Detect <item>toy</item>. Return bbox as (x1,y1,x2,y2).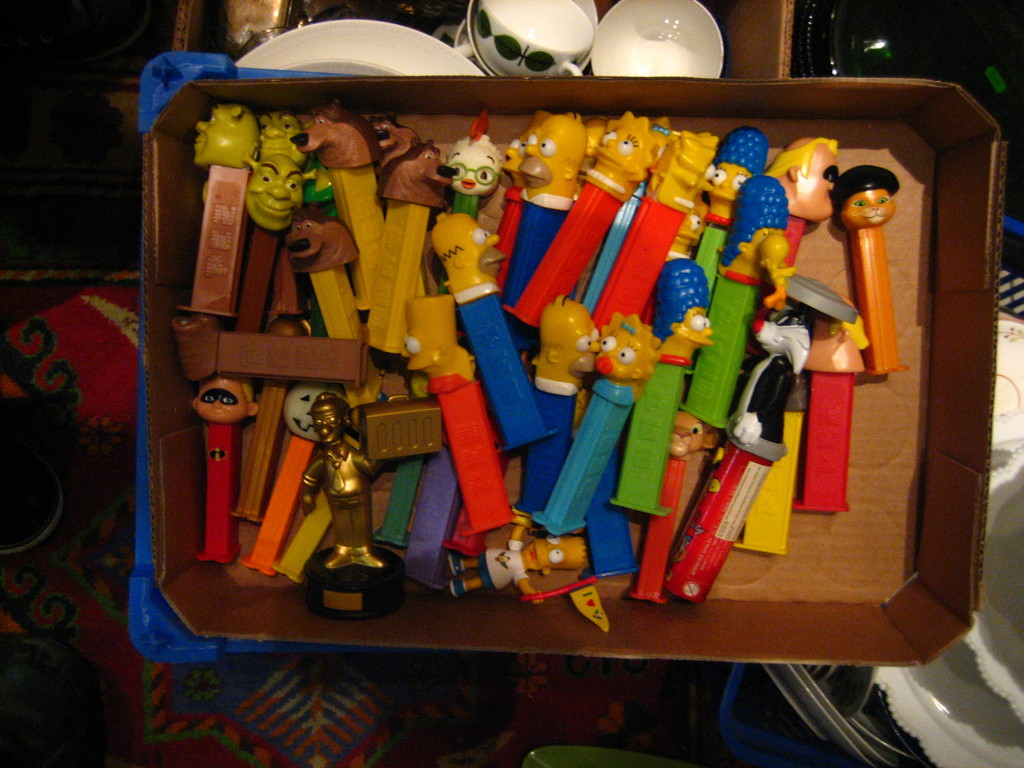
(493,117,664,326).
